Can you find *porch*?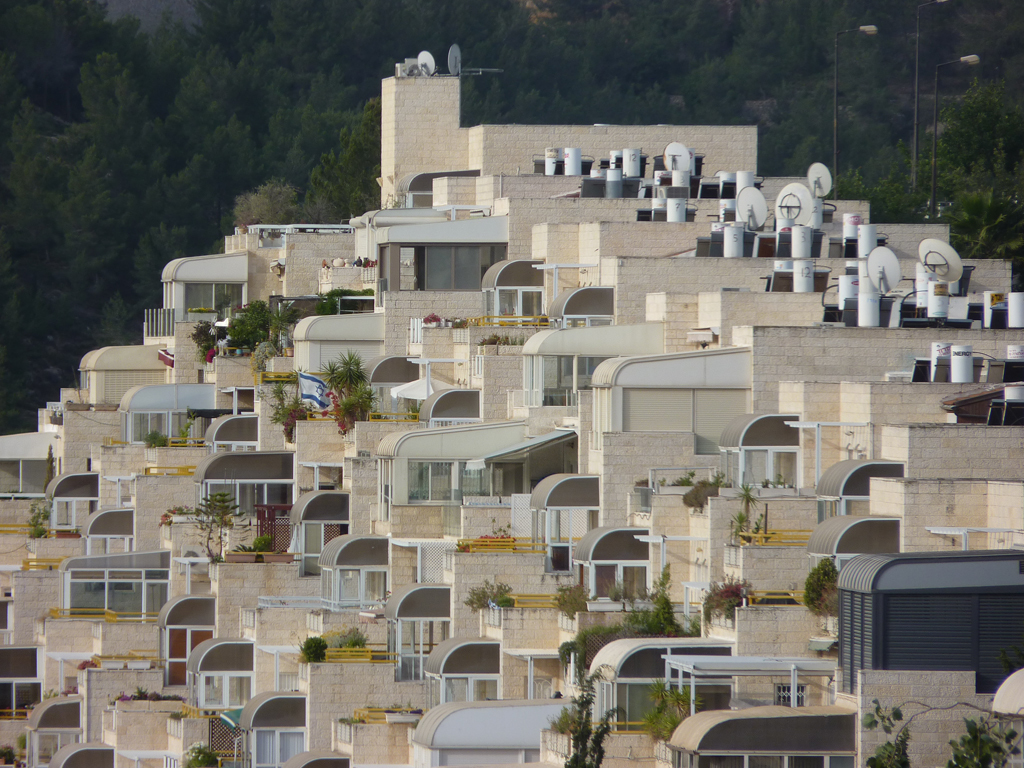
Yes, bounding box: 736, 395, 800, 486.
